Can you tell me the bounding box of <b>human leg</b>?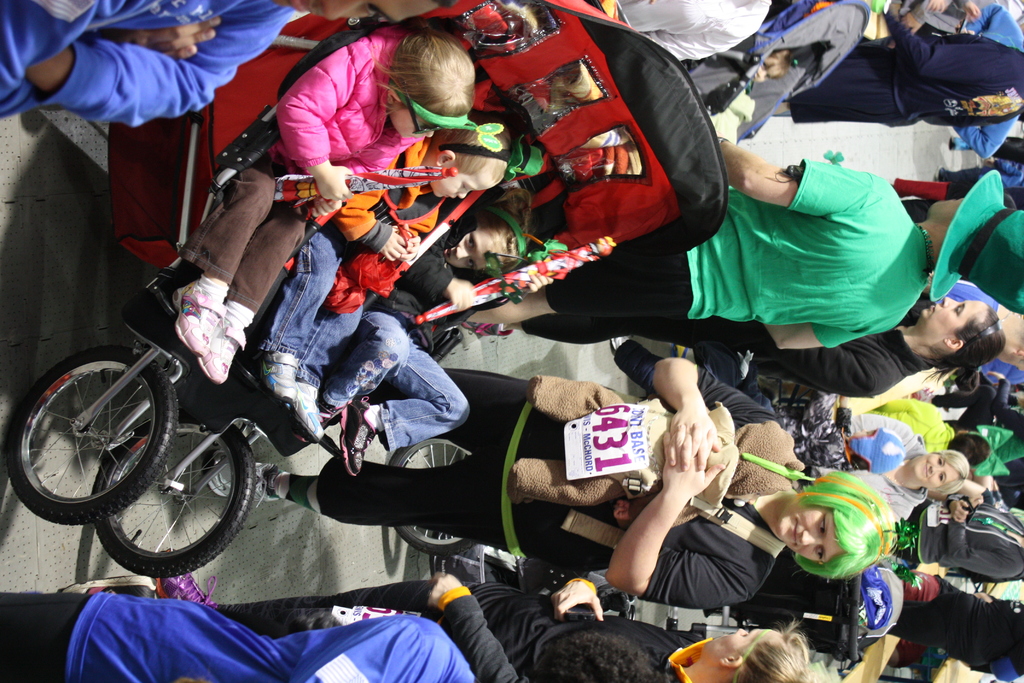
crop(253, 229, 333, 398).
